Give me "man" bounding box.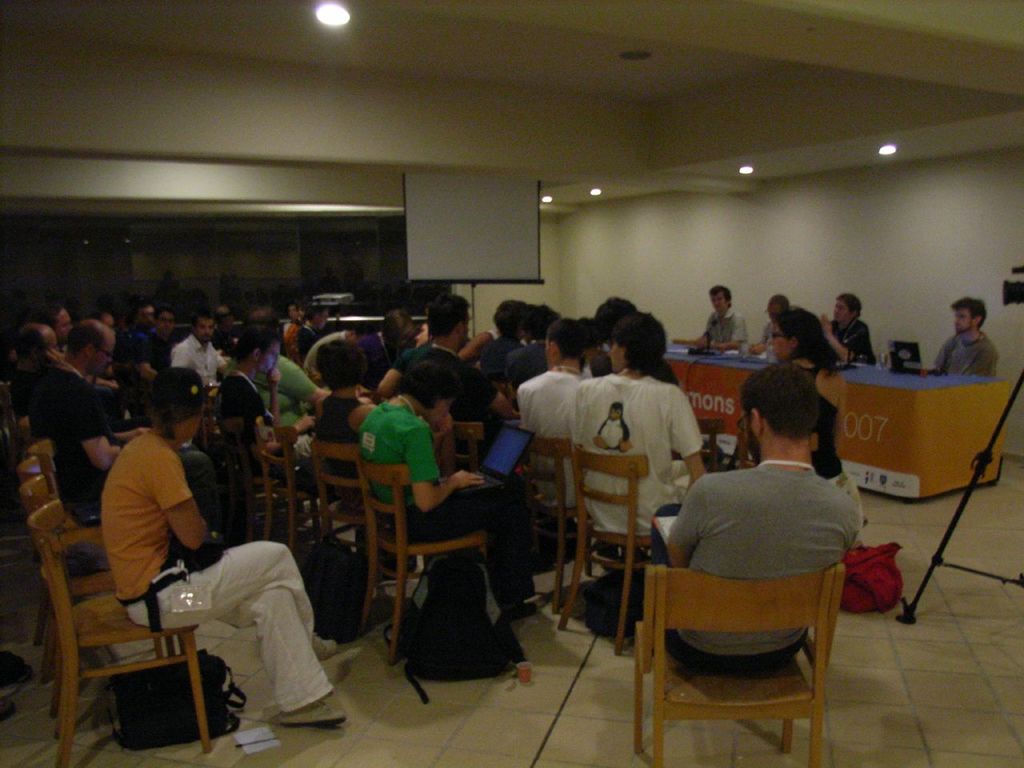
[645,362,866,708].
